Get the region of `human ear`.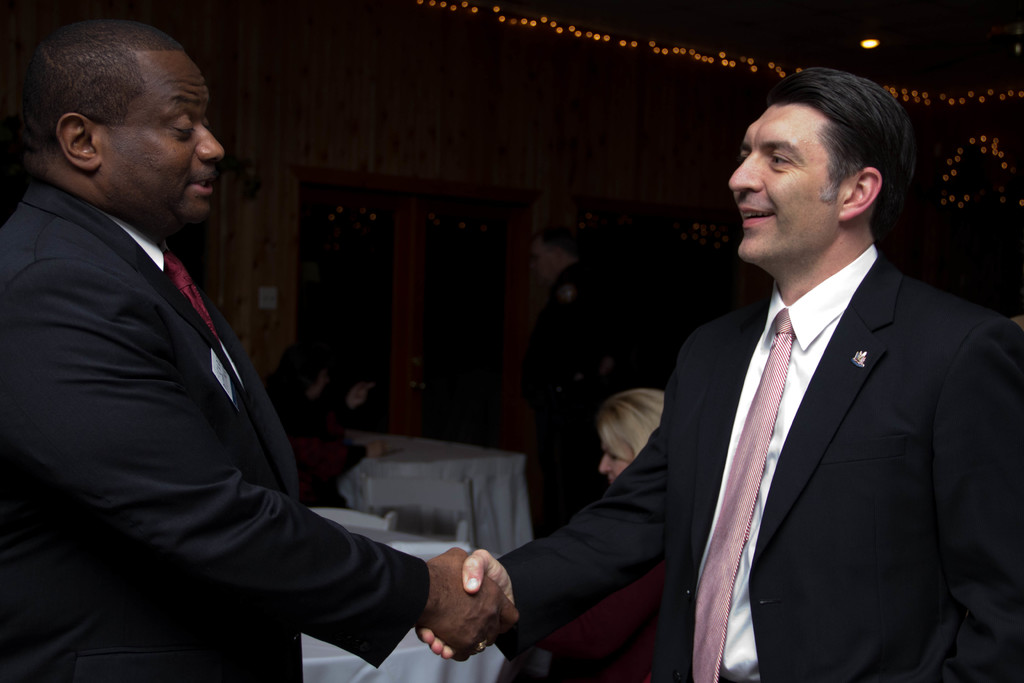
region(840, 168, 879, 220).
